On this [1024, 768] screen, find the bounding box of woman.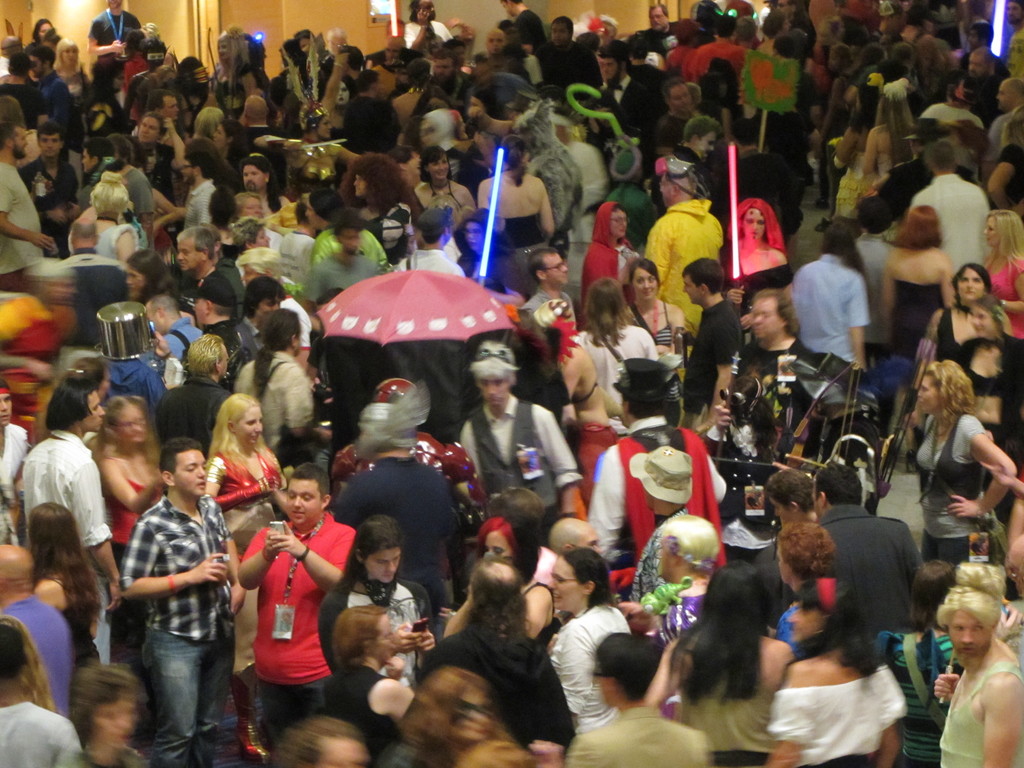
Bounding box: (x1=583, y1=204, x2=641, y2=287).
